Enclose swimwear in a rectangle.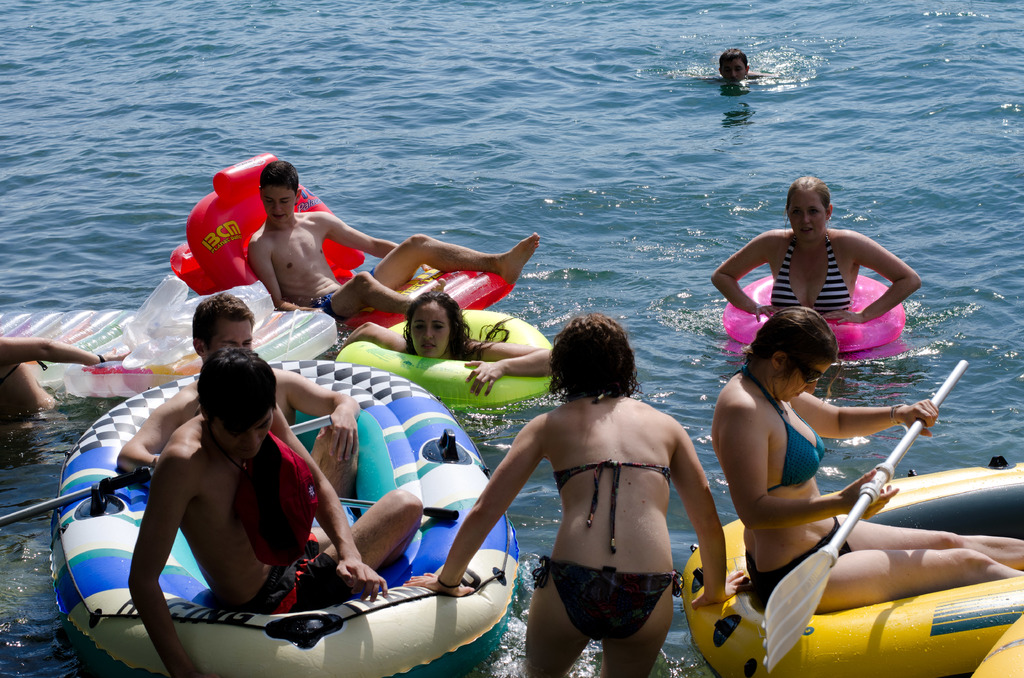
732,369,831,495.
